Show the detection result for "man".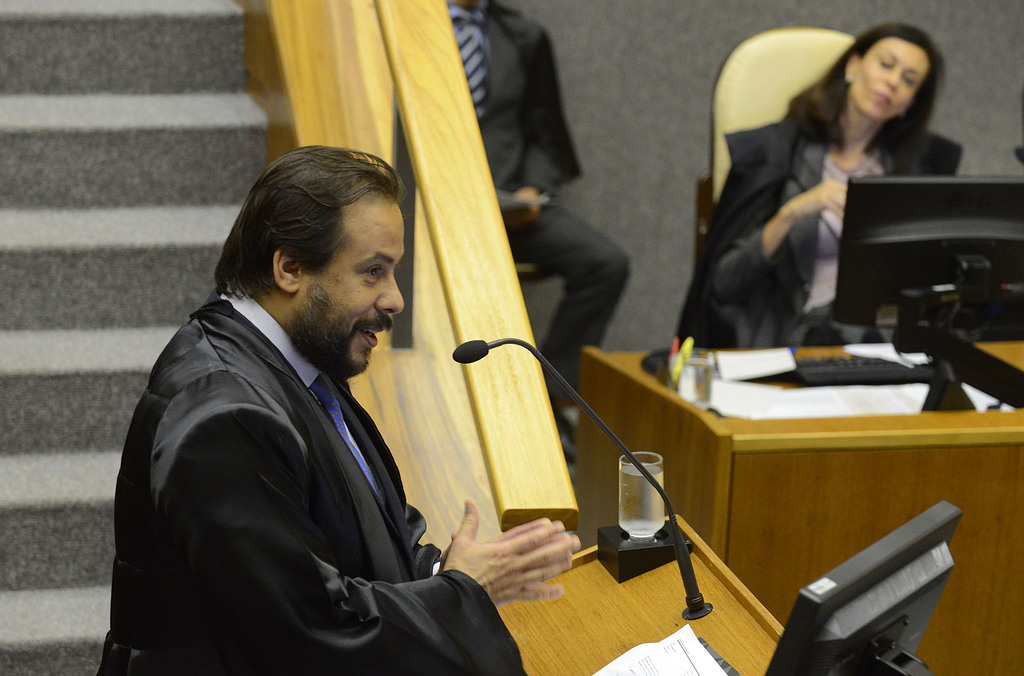
detection(396, 0, 631, 418).
